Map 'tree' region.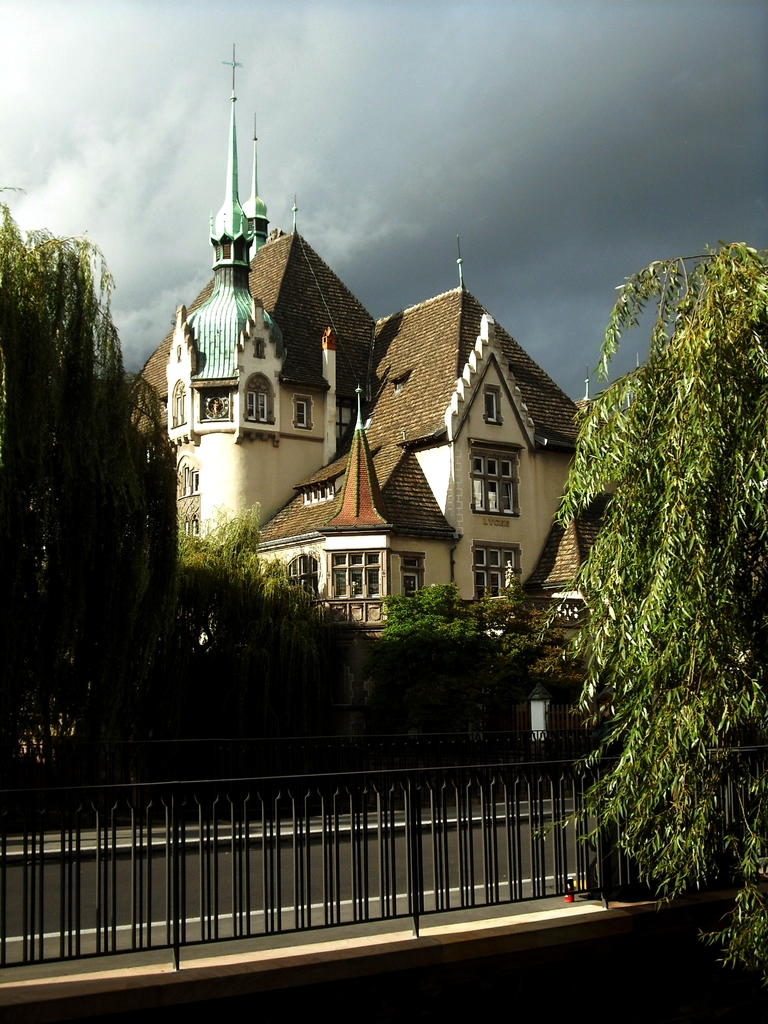
Mapped to box(540, 201, 763, 932).
